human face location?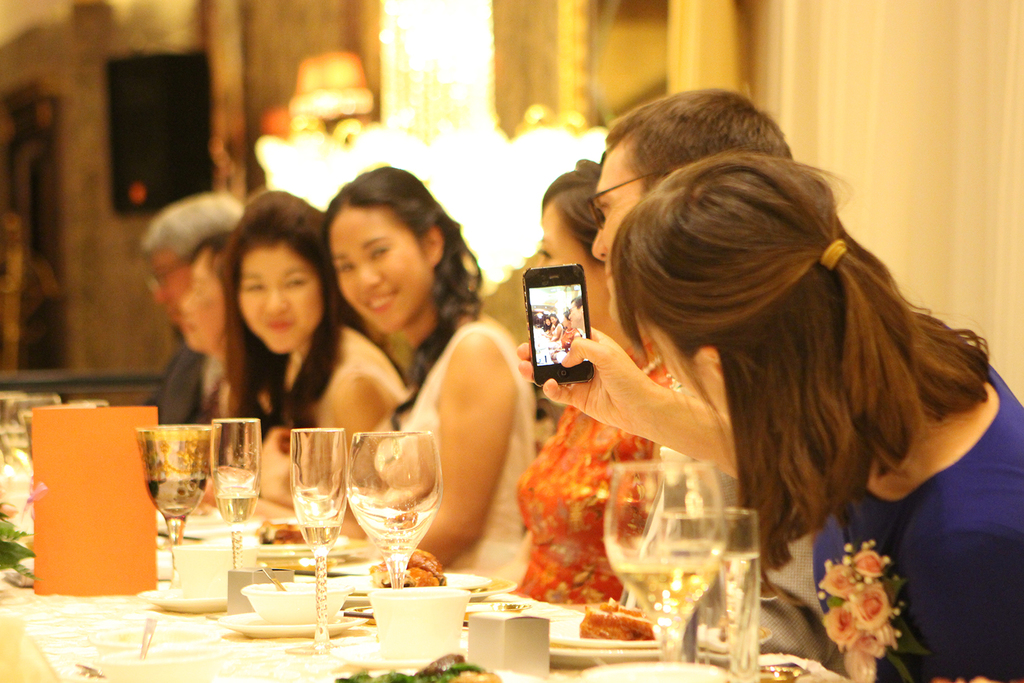
<box>236,236,325,358</box>
